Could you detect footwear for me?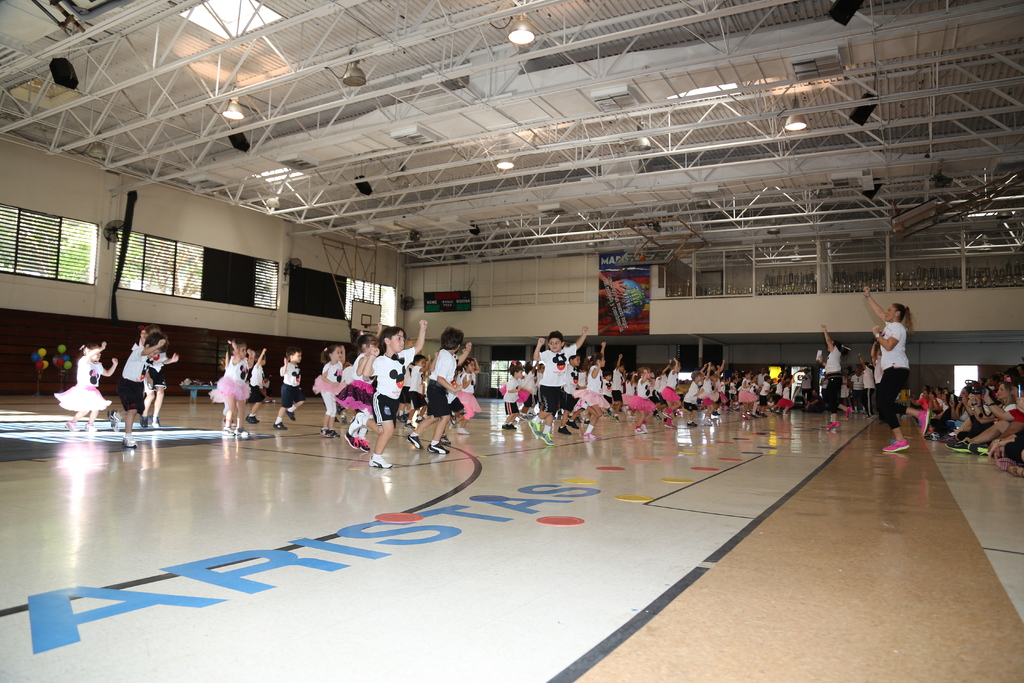
Detection result: detection(139, 416, 148, 424).
